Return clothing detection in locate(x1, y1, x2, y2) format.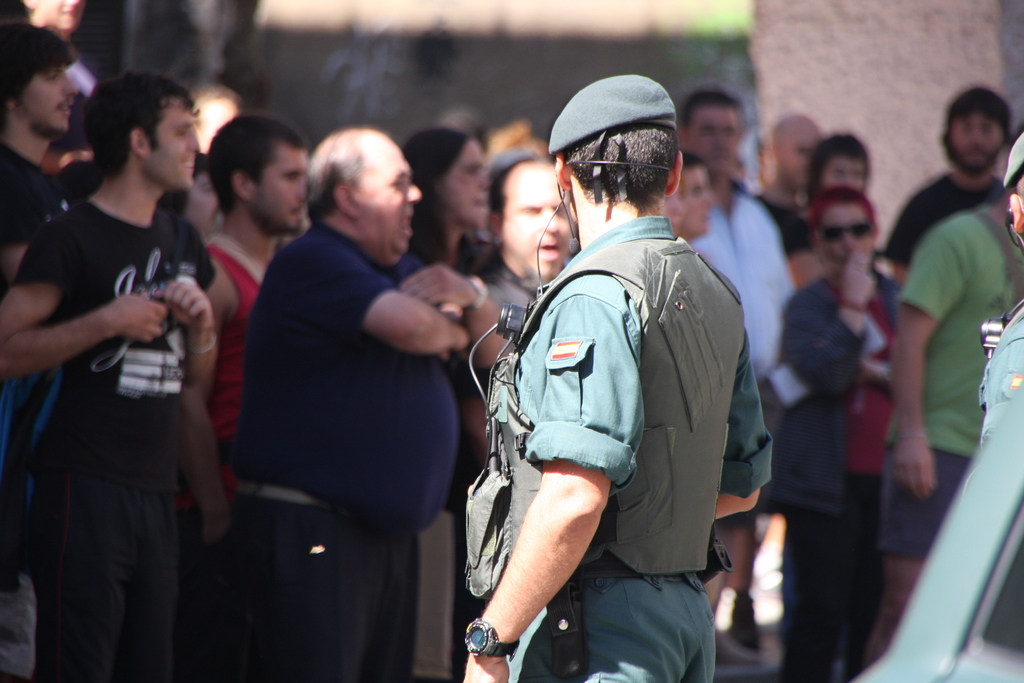
locate(882, 210, 1022, 552).
